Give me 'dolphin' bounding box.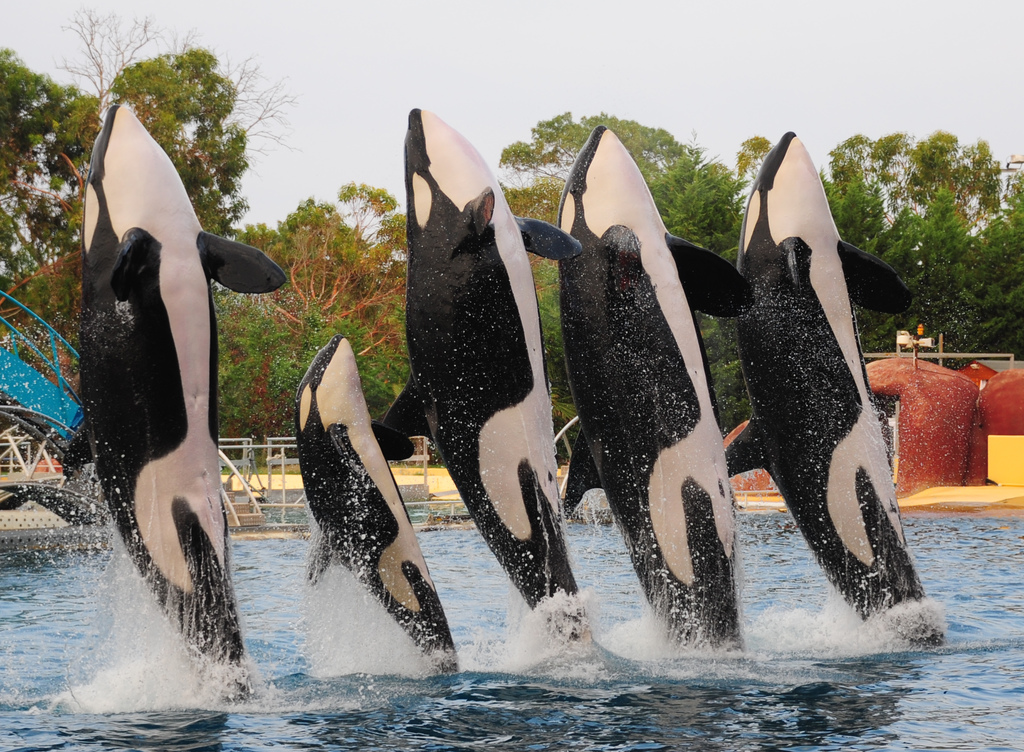
box=[79, 92, 287, 699].
